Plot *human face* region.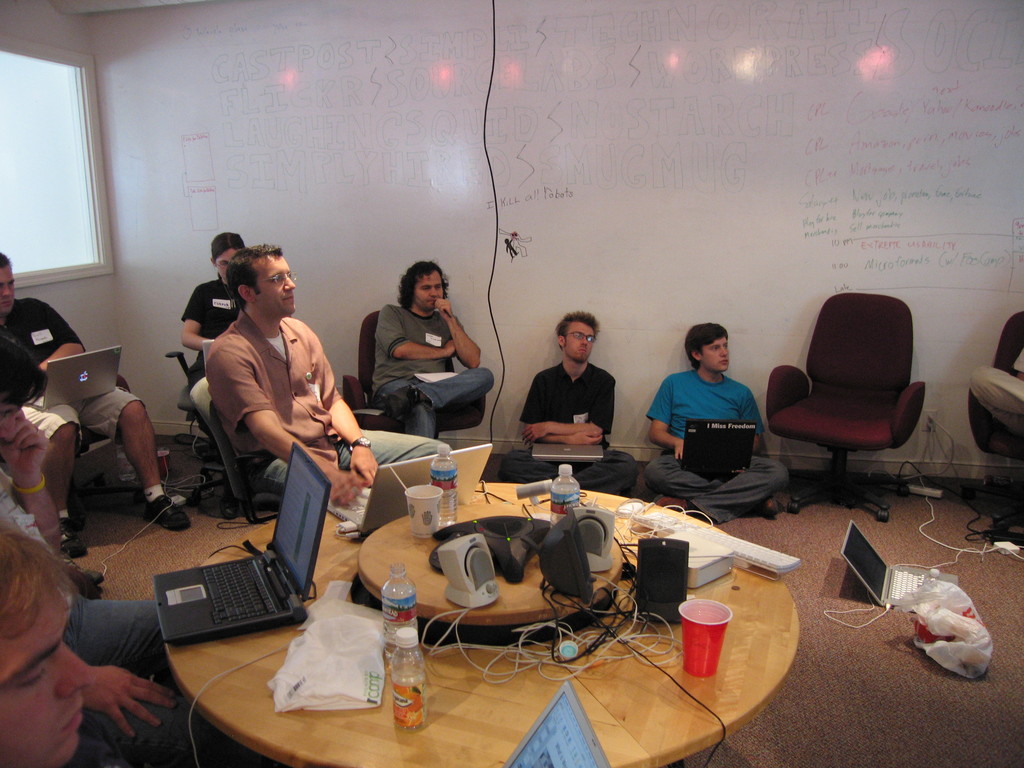
Plotted at detection(562, 326, 598, 364).
